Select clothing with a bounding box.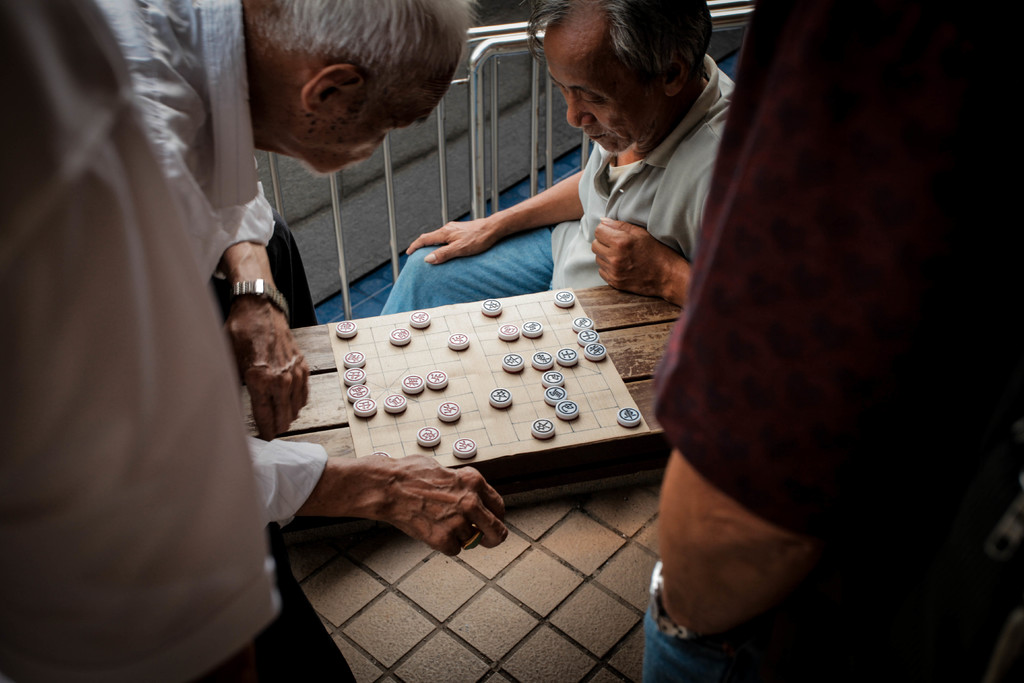
(648,0,1023,682).
